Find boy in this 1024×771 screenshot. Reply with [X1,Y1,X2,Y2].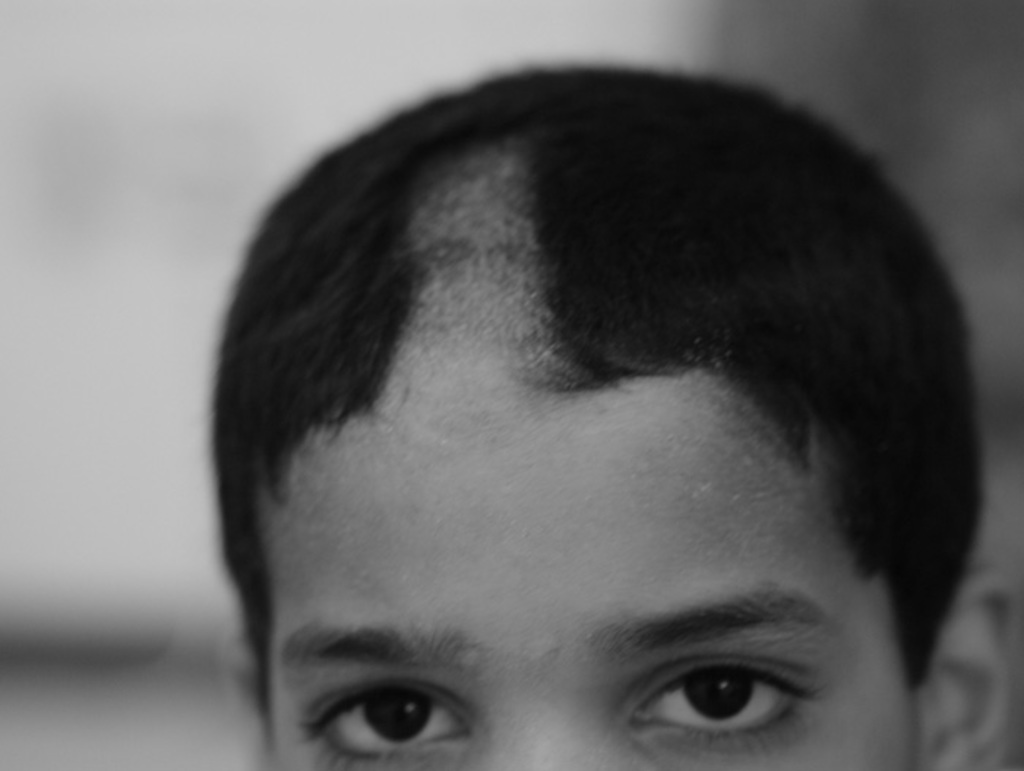
[214,61,974,768].
